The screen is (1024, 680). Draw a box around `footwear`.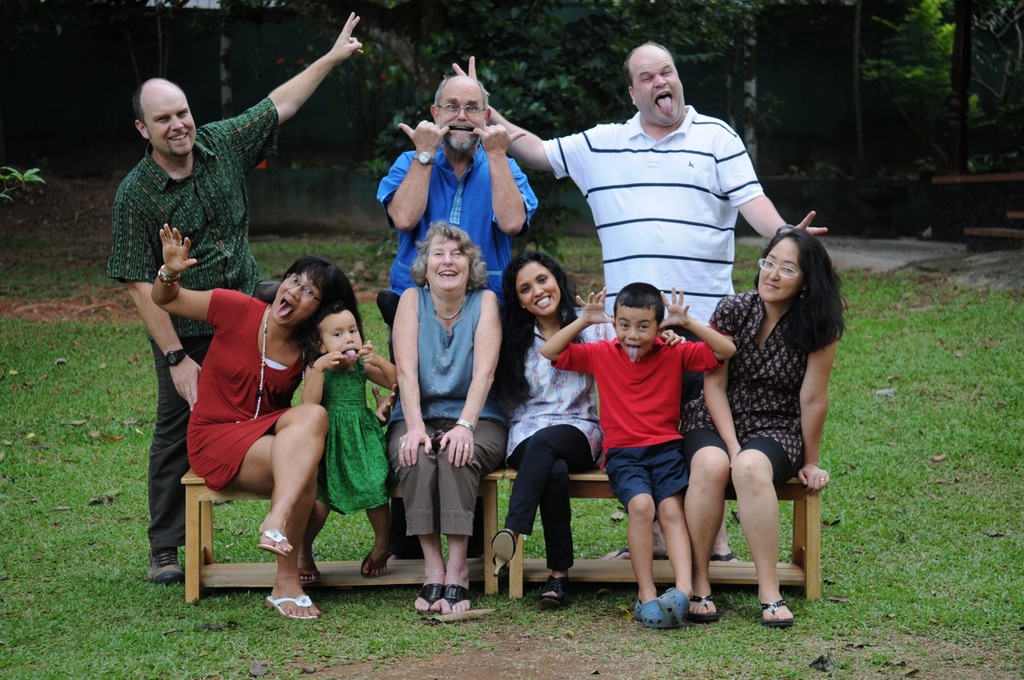
bbox(261, 593, 322, 625).
